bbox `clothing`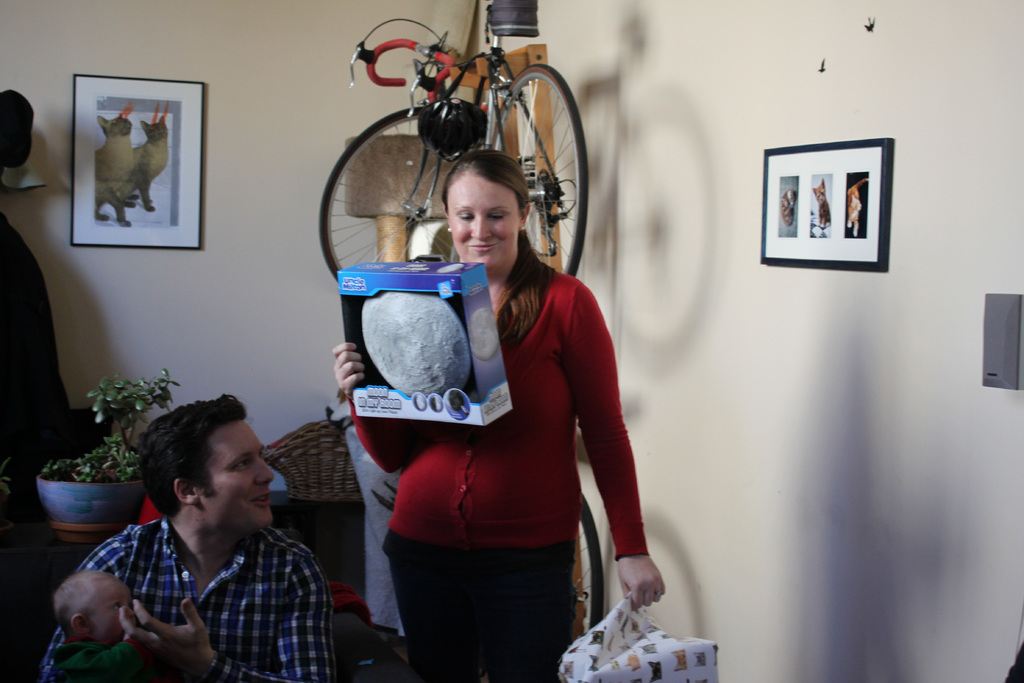
box=[371, 204, 630, 650]
